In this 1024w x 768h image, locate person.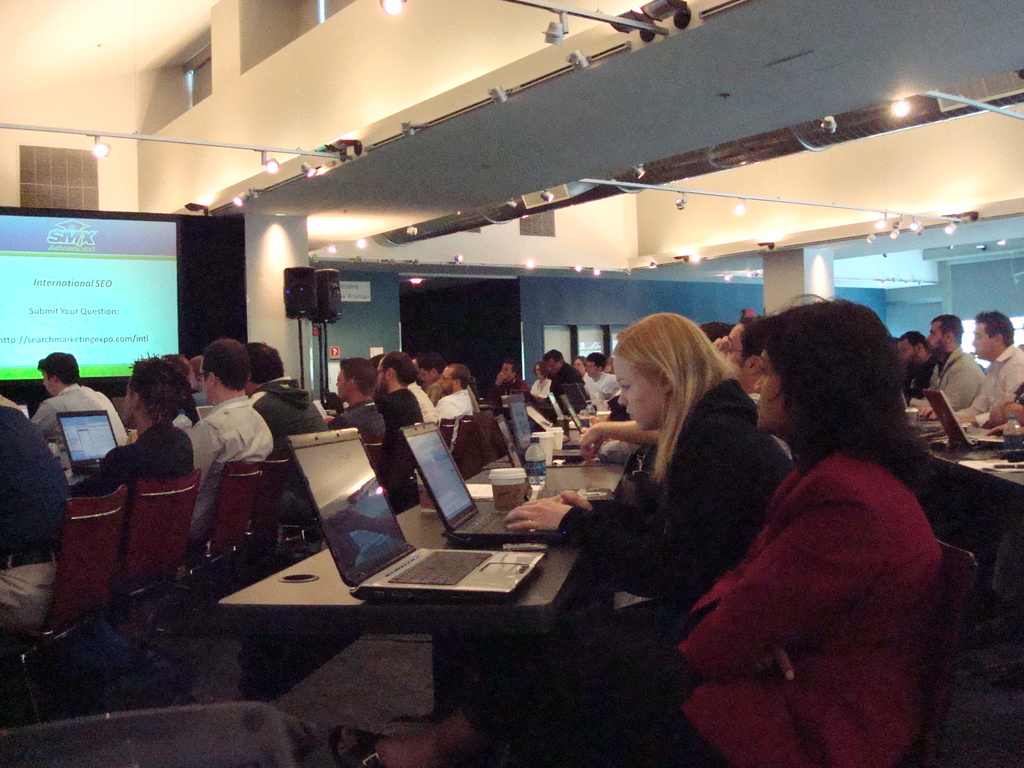
Bounding box: 896,331,933,399.
